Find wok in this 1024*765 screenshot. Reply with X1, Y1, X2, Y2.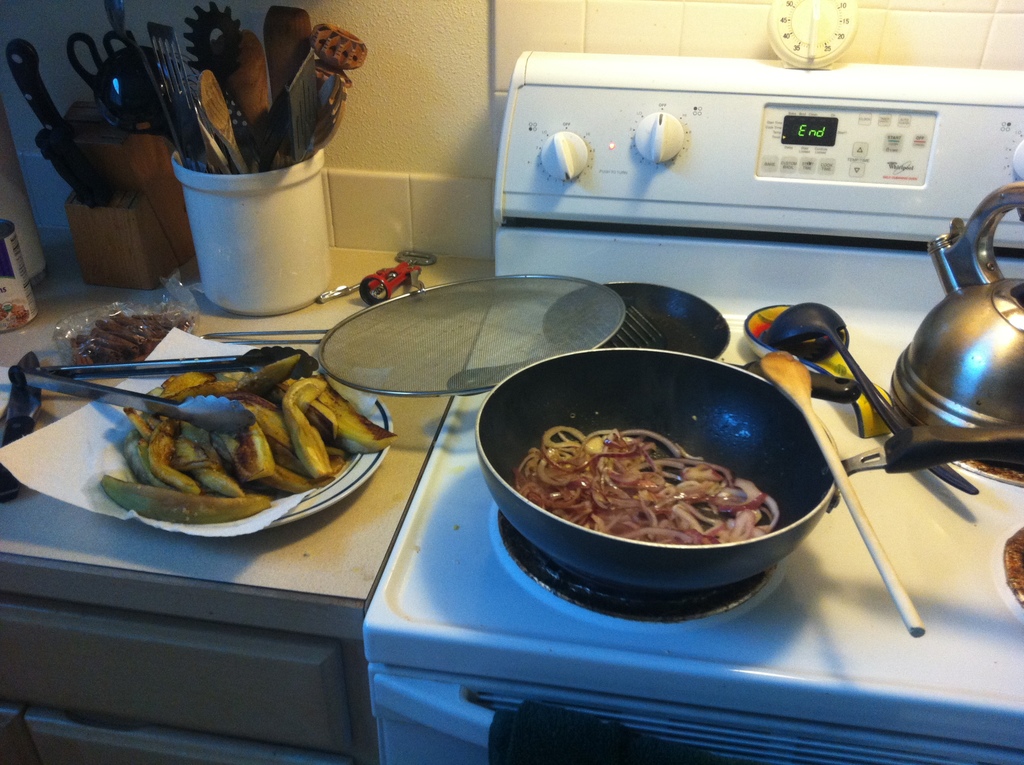
535, 273, 866, 401.
